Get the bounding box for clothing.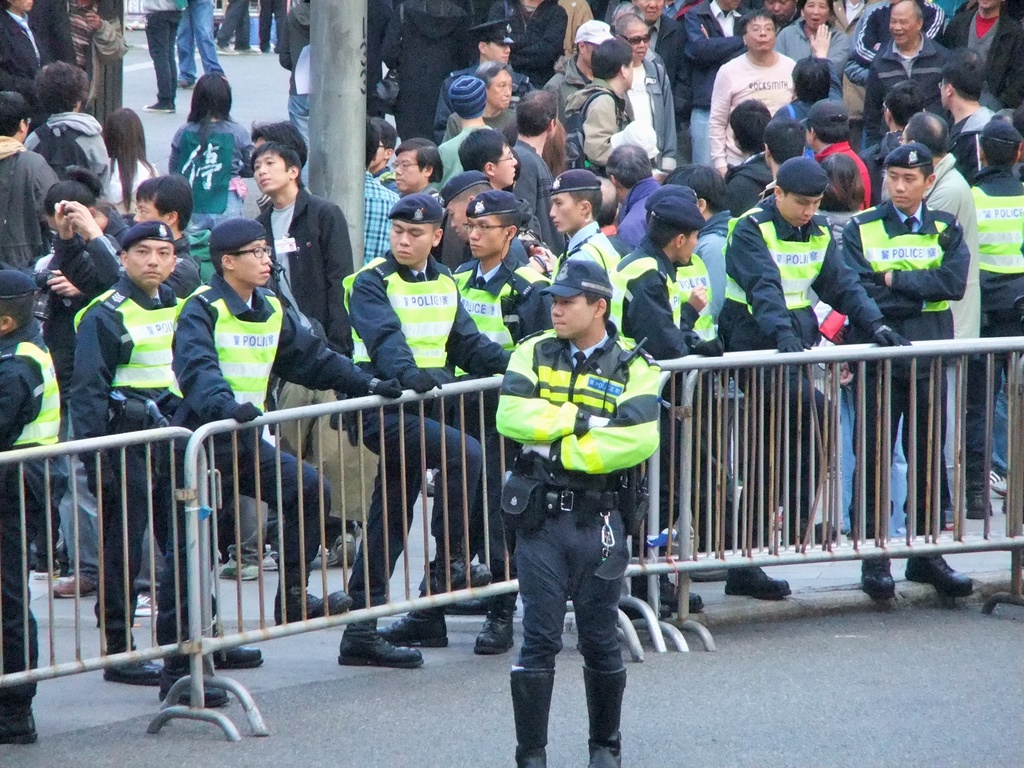
l=513, t=131, r=550, b=260.
